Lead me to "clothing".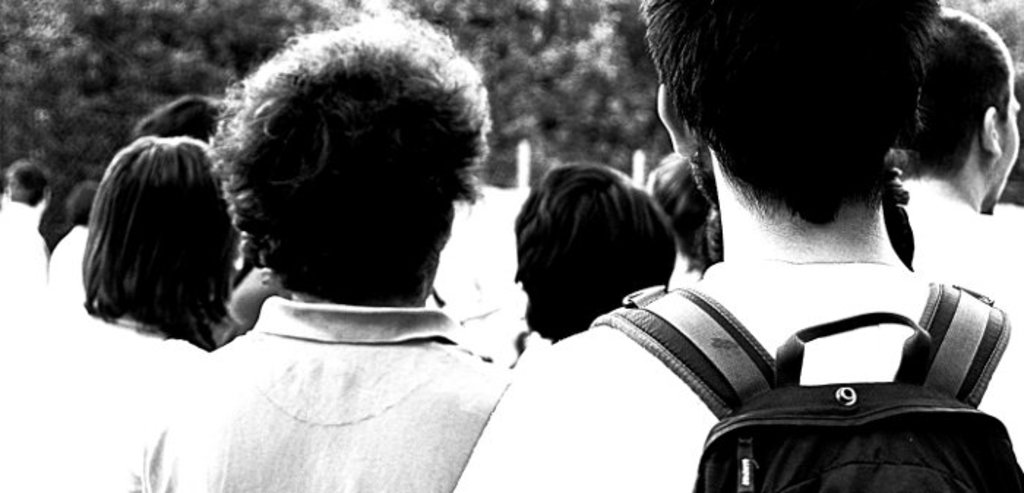
Lead to [0, 312, 208, 492].
